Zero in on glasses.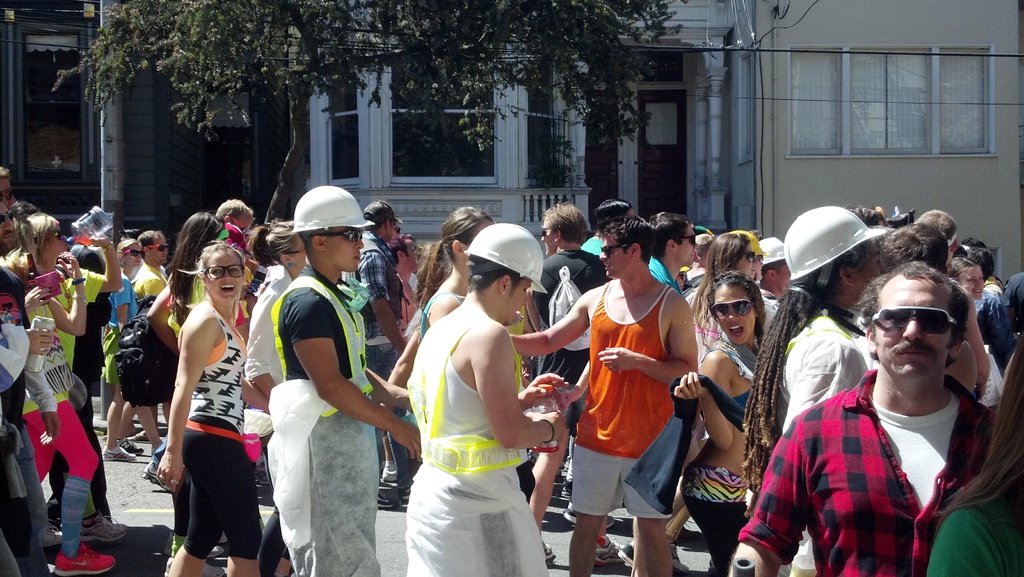
Zeroed in: detection(123, 247, 142, 264).
